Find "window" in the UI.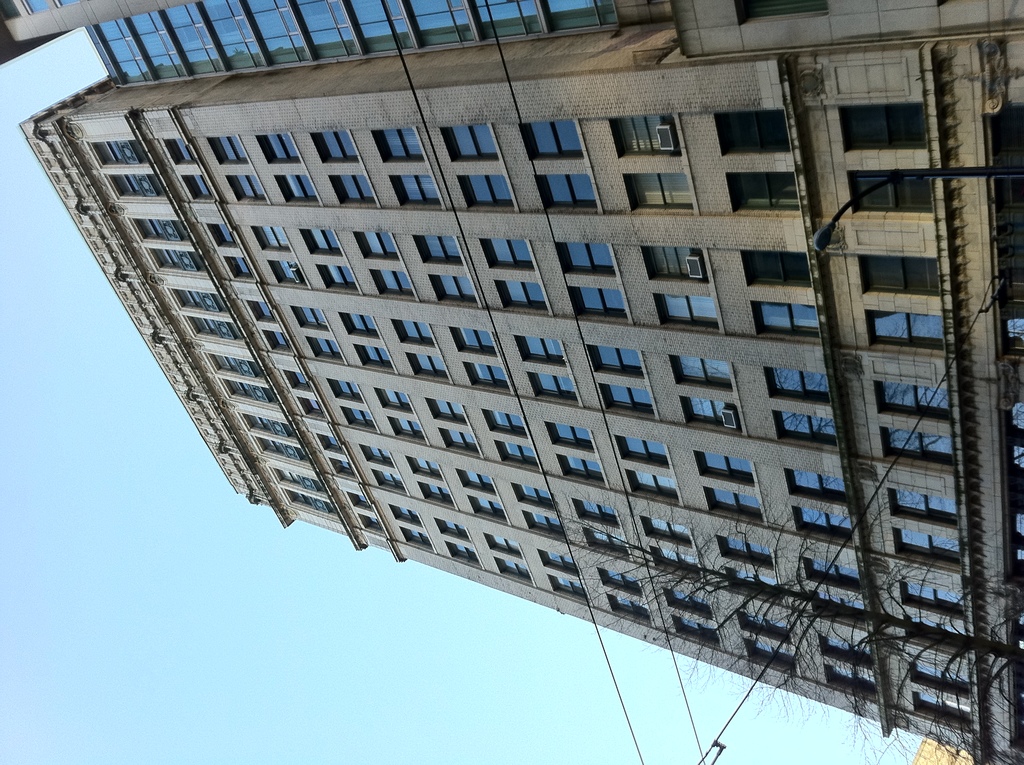
UI element at 239 384 253 396.
